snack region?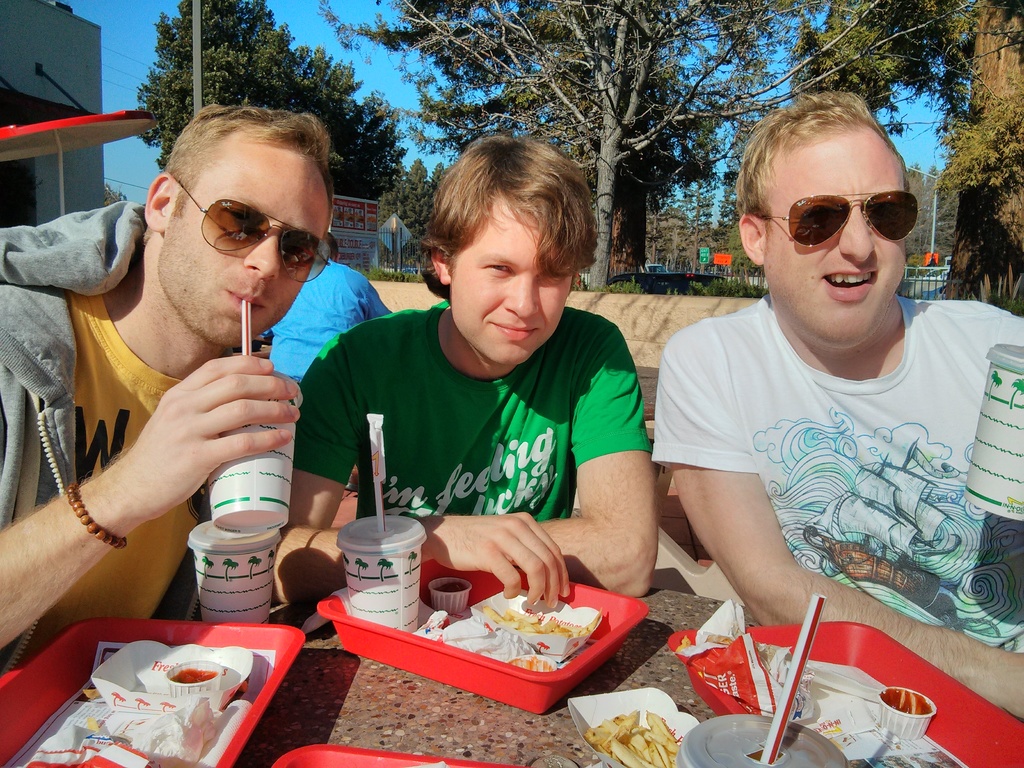
bbox(576, 704, 681, 767)
